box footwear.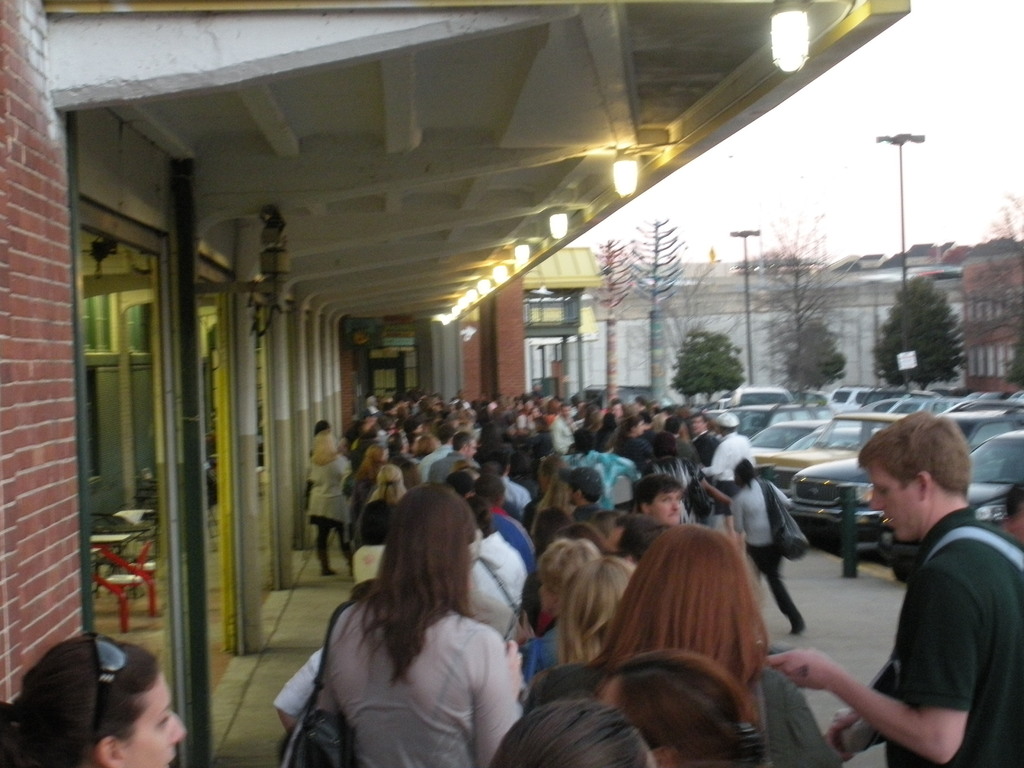
BBox(316, 563, 341, 578).
